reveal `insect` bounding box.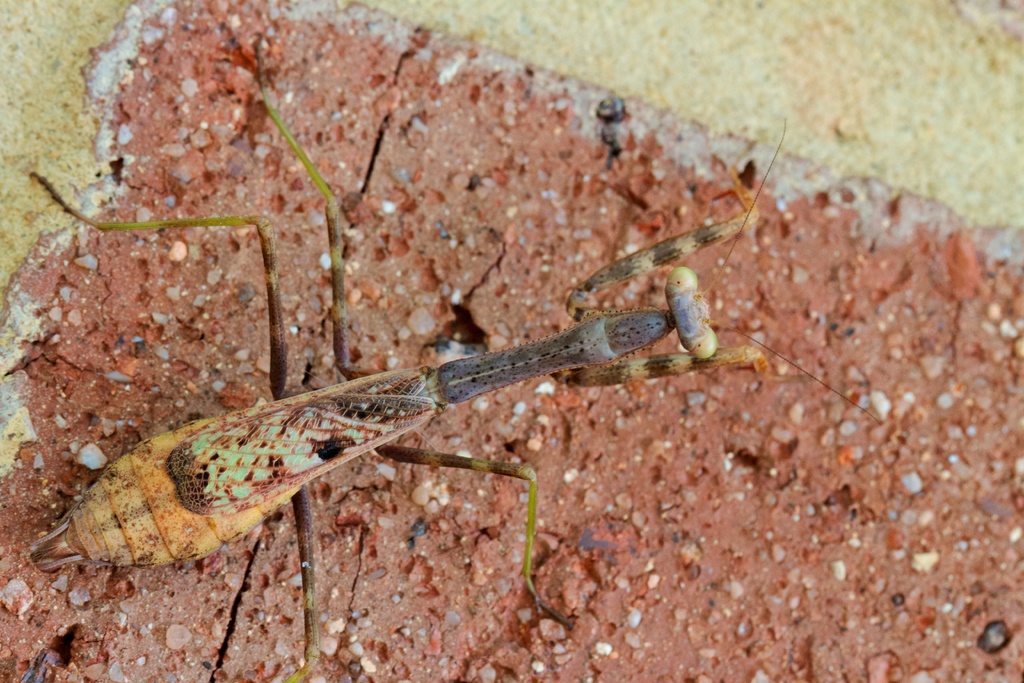
Revealed: x1=29 y1=33 x2=881 y2=682.
